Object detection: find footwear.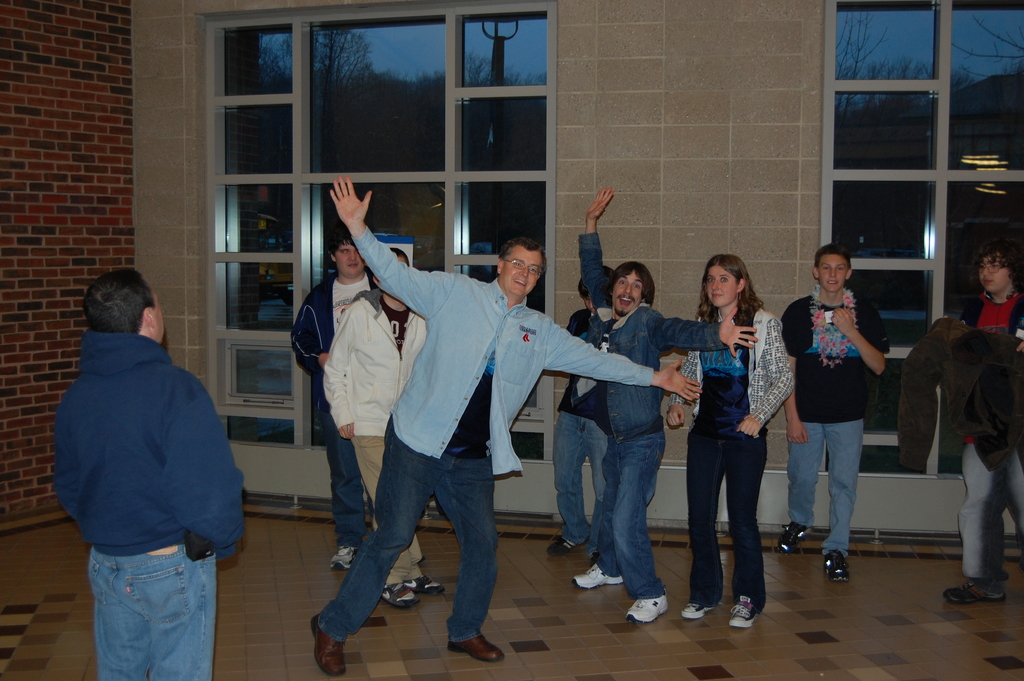
bbox(329, 545, 358, 571).
